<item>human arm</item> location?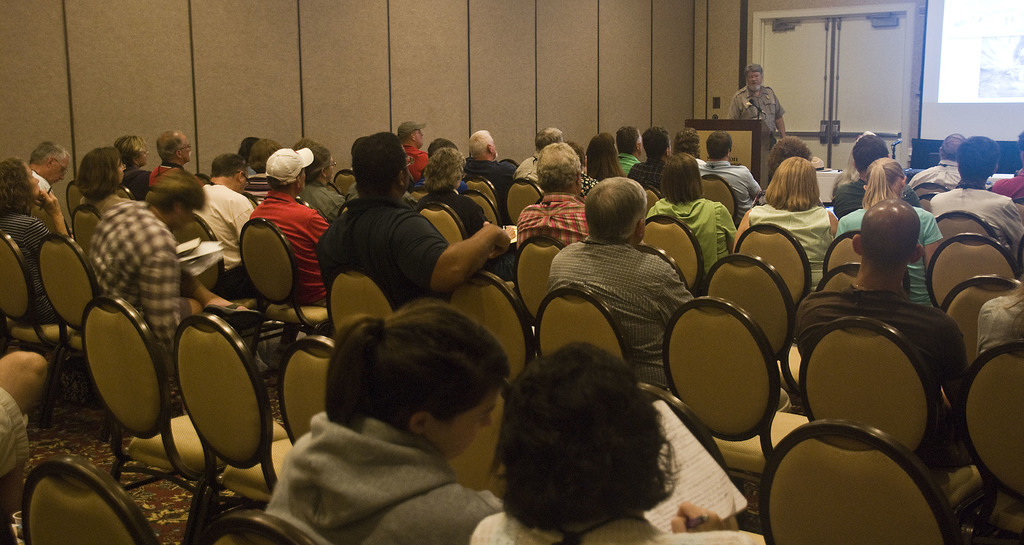
(left=668, top=492, right=726, bottom=535)
